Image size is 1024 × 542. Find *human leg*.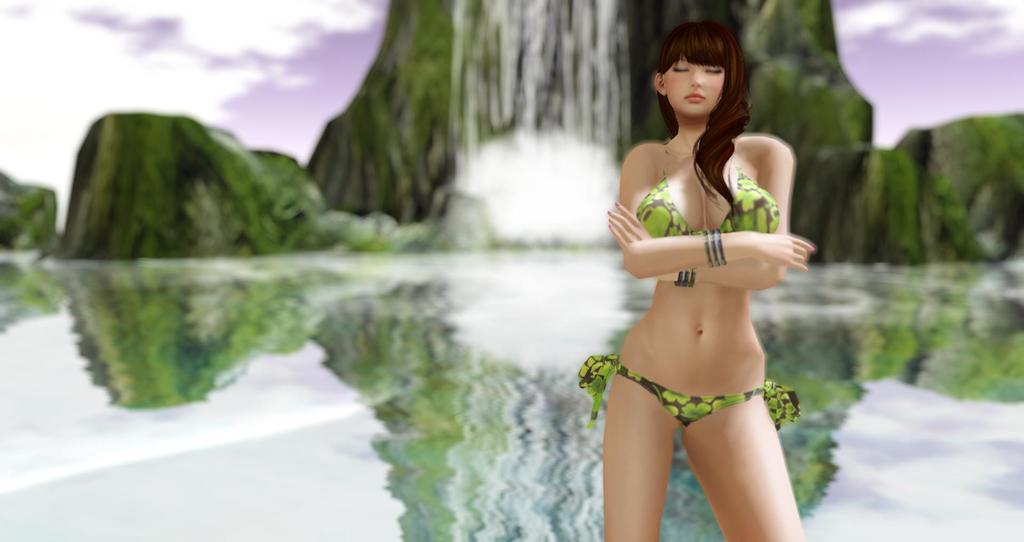
crop(604, 376, 676, 541).
